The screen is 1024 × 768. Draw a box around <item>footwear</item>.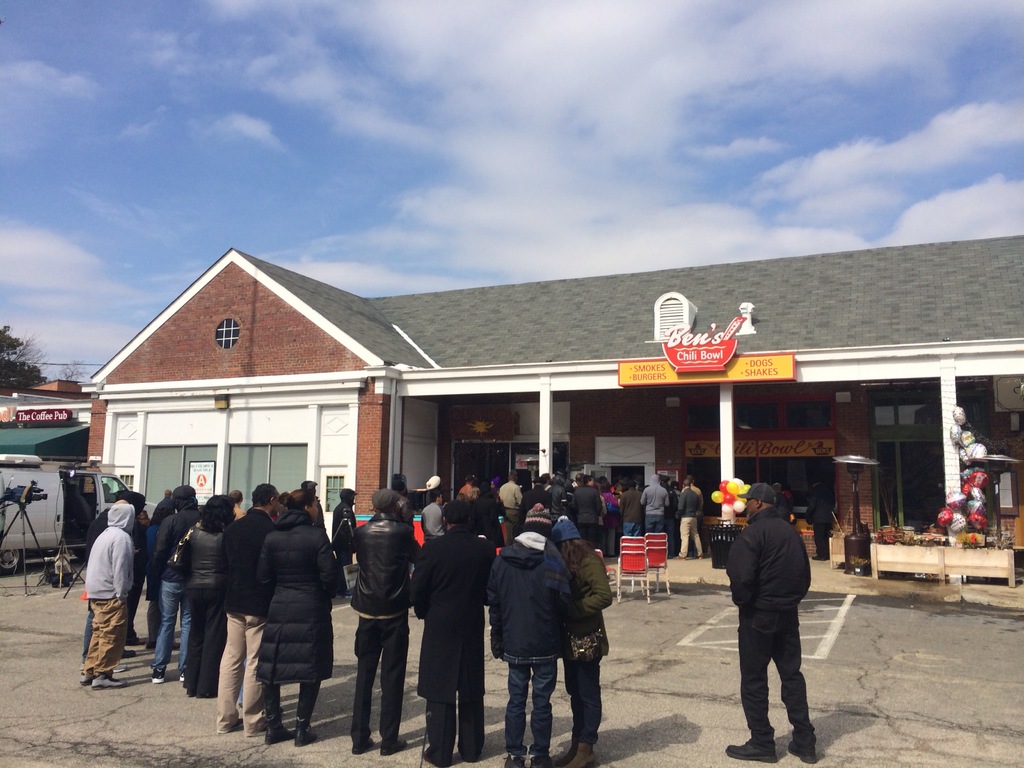
left=380, top=738, right=407, bottom=756.
